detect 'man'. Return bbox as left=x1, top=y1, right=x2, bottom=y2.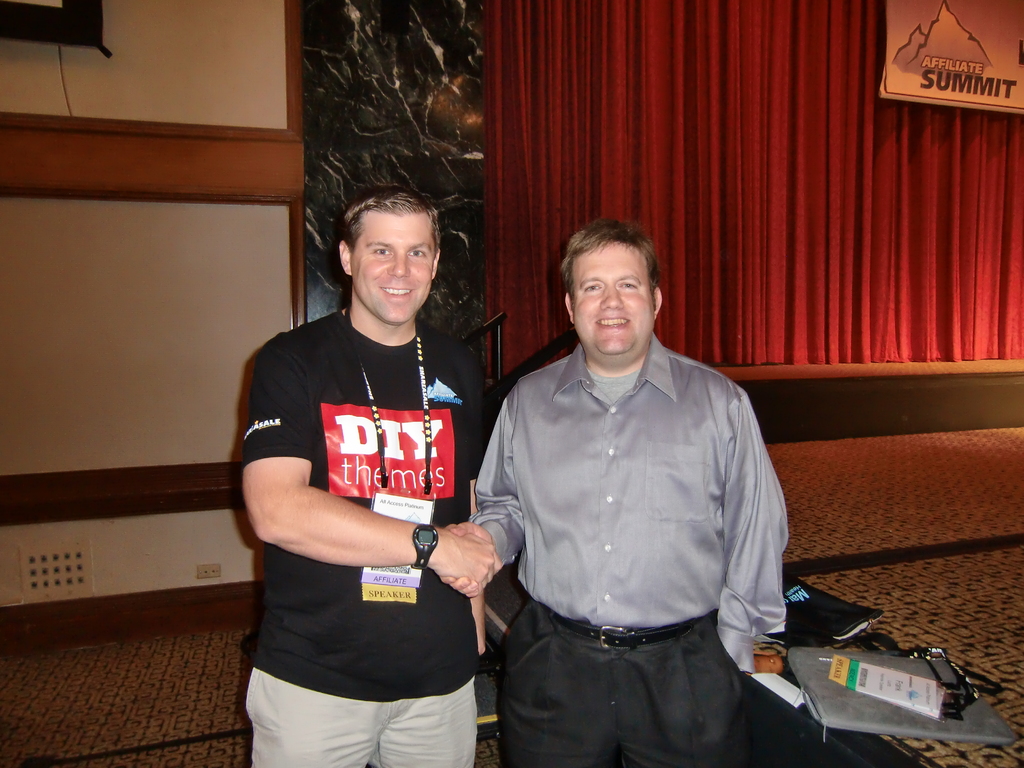
left=240, top=177, right=503, bottom=767.
